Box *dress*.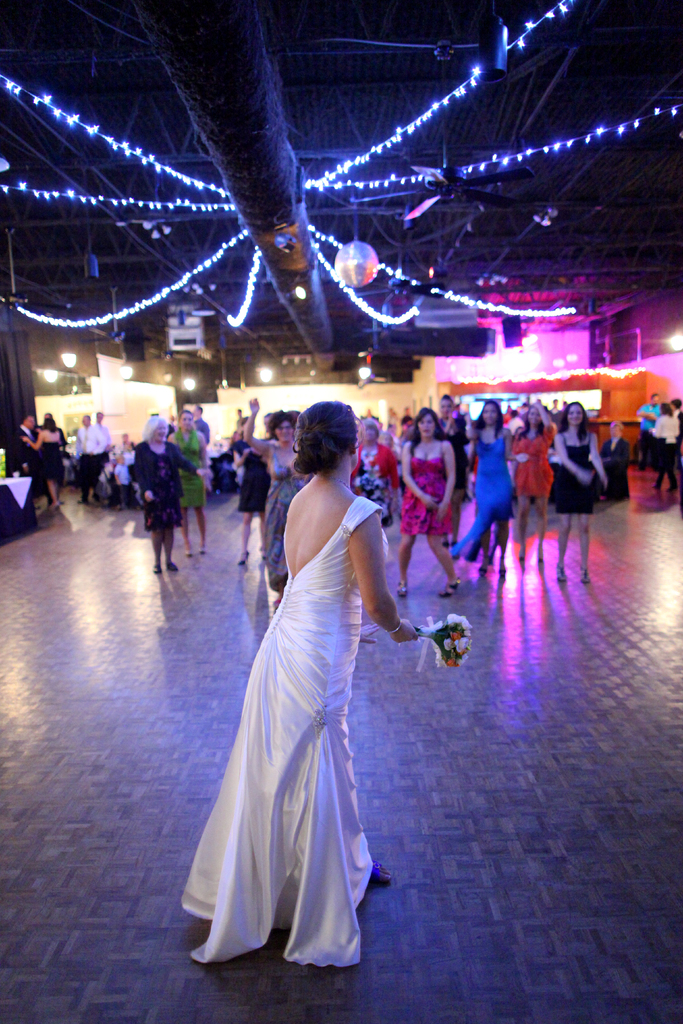
(left=353, top=454, right=395, bottom=527).
